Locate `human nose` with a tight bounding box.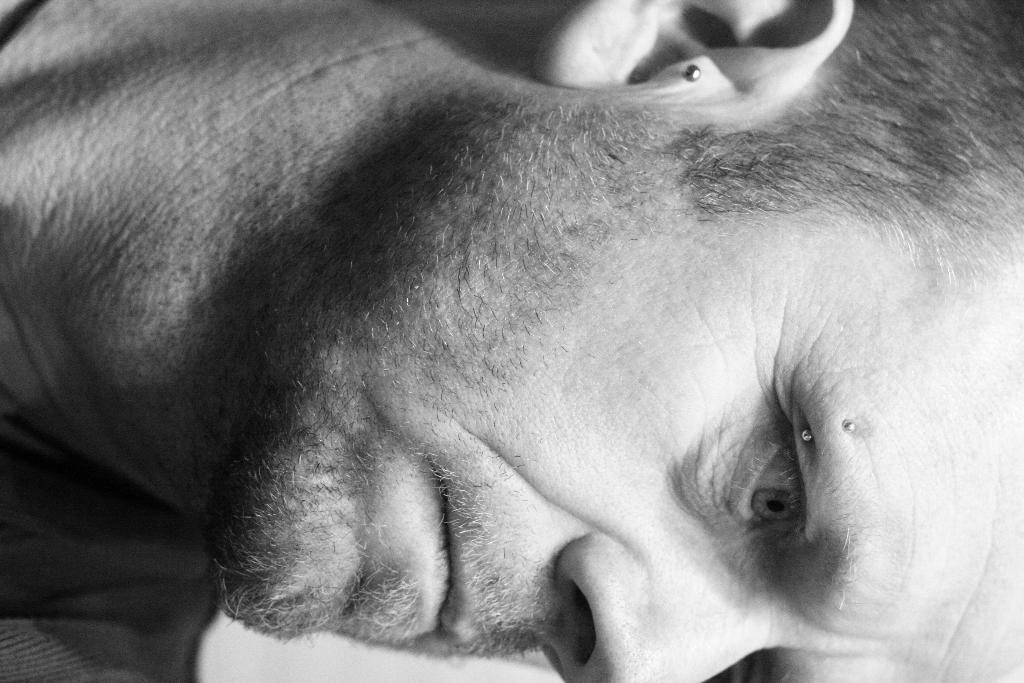
{"left": 543, "top": 531, "right": 780, "bottom": 682}.
